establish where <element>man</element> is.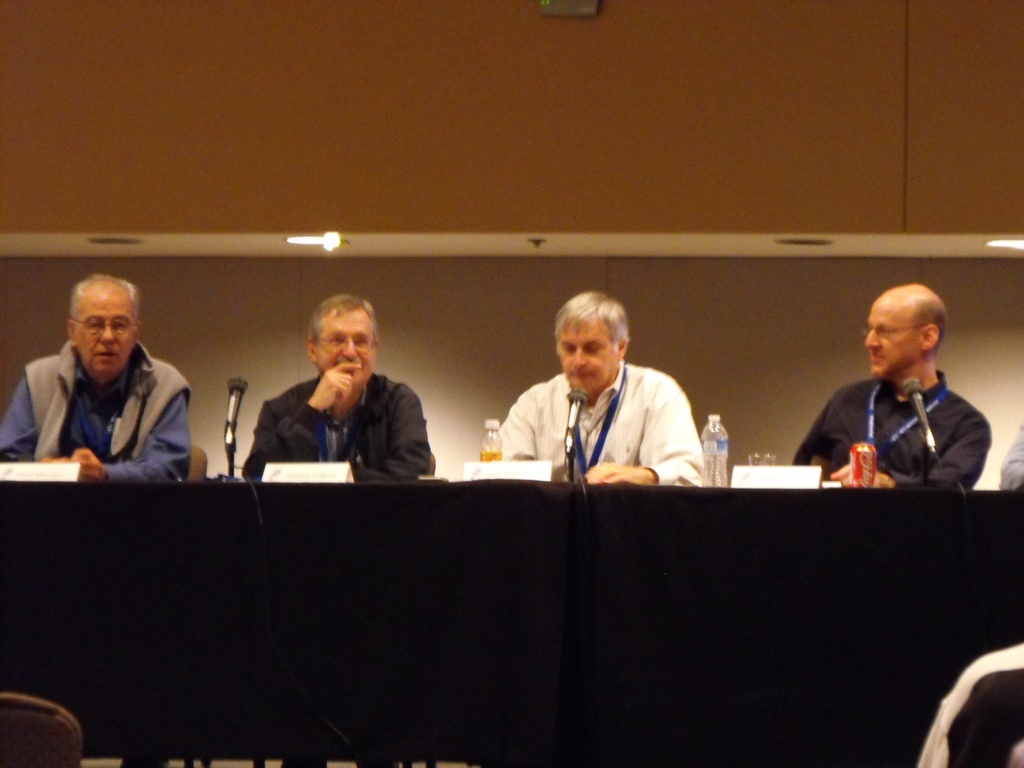
Established at x1=0 y1=271 x2=189 y2=477.
